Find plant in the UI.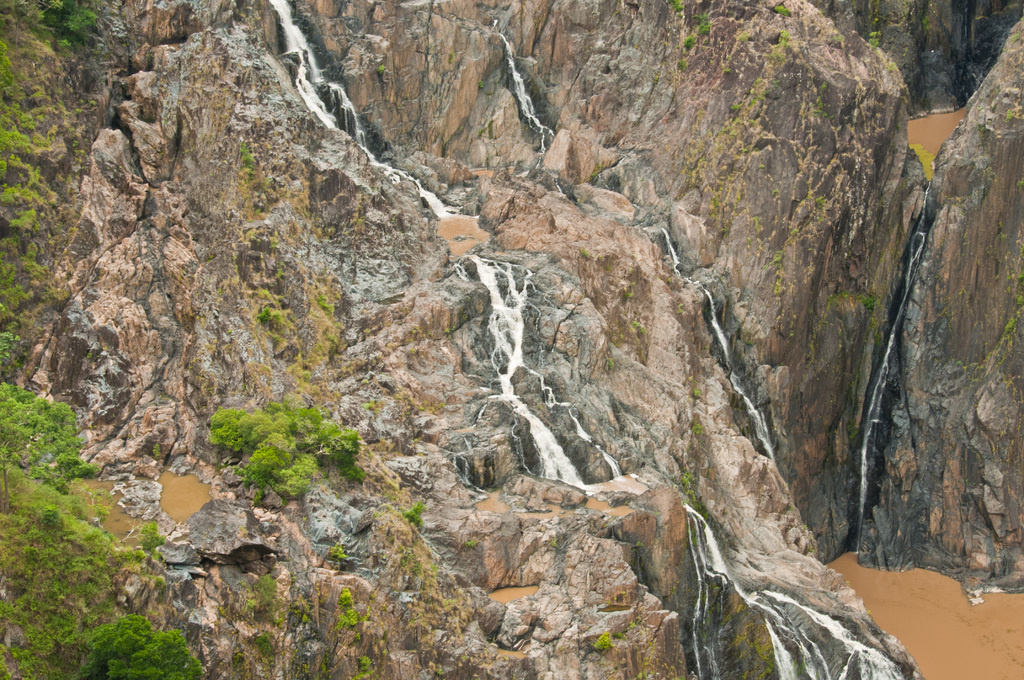
UI element at l=626, t=289, r=635, b=301.
